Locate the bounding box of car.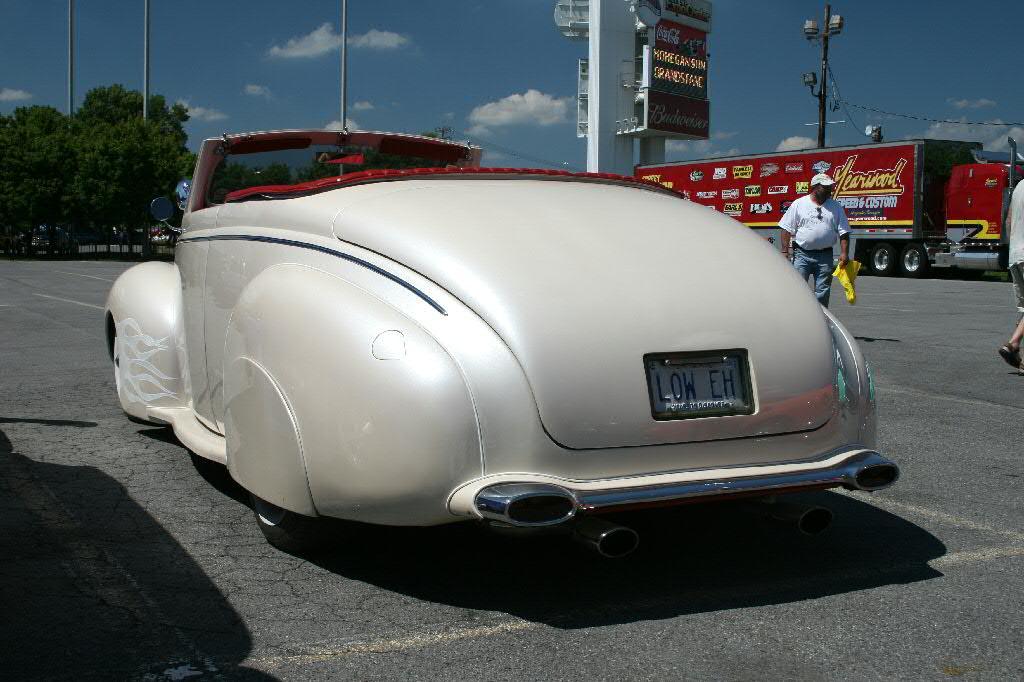
Bounding box: rect(2, 213, 87, 261).
